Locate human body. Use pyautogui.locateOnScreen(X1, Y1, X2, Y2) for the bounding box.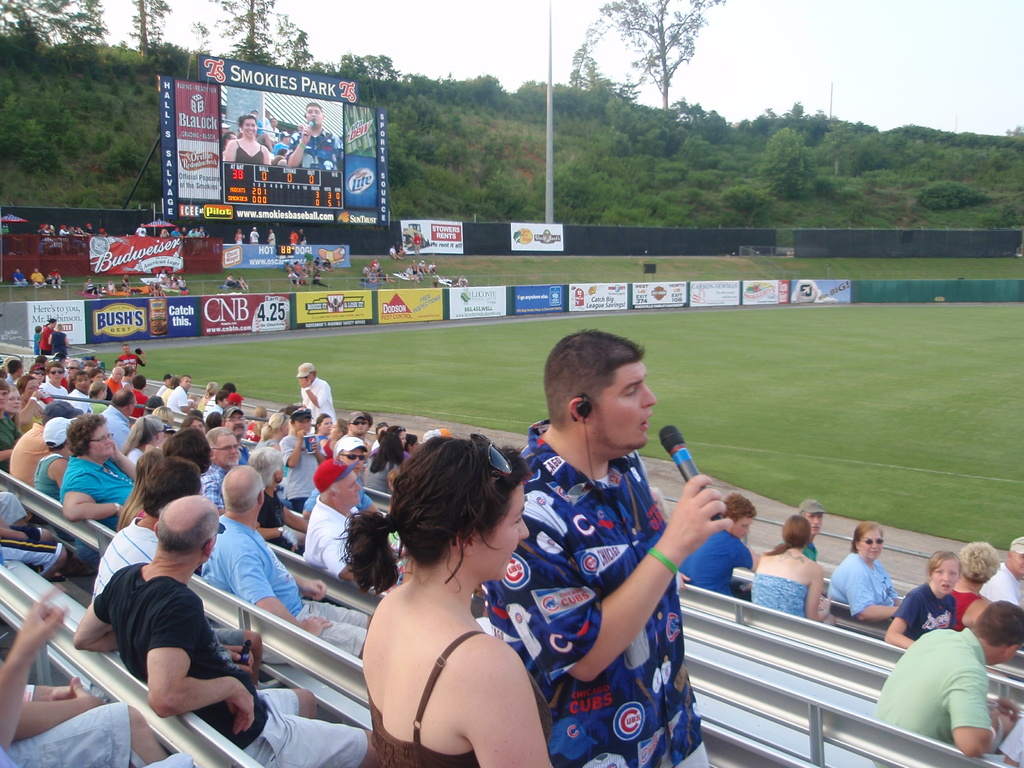
pyautogui.locateOnScreen(210, 390, 228, 412).
